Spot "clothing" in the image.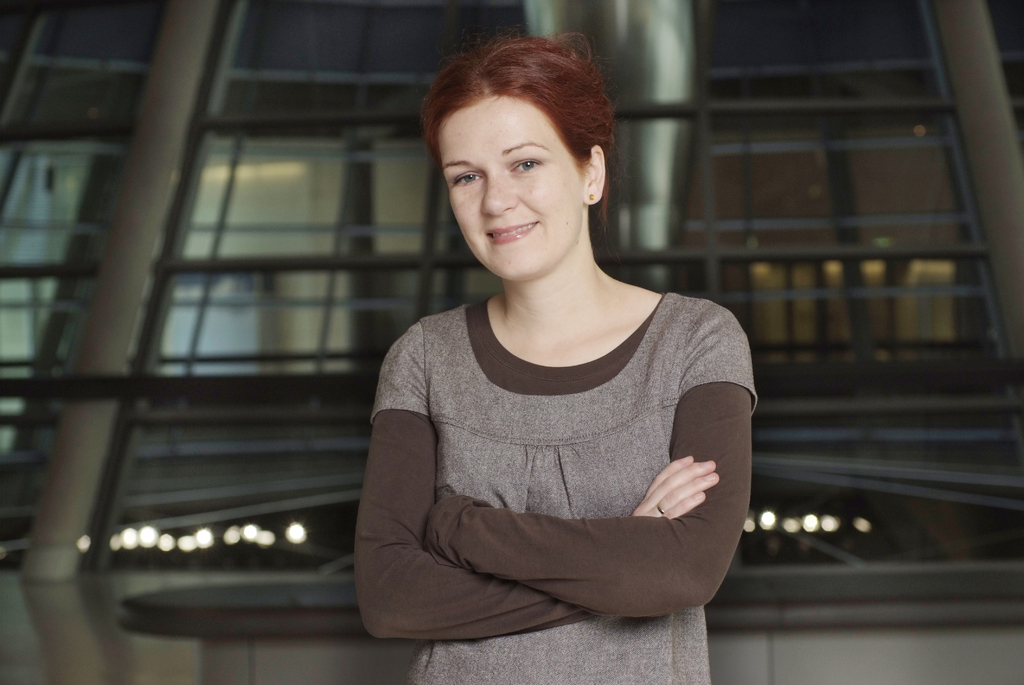
"clothing" found at box(368, 286, 760, 684).
